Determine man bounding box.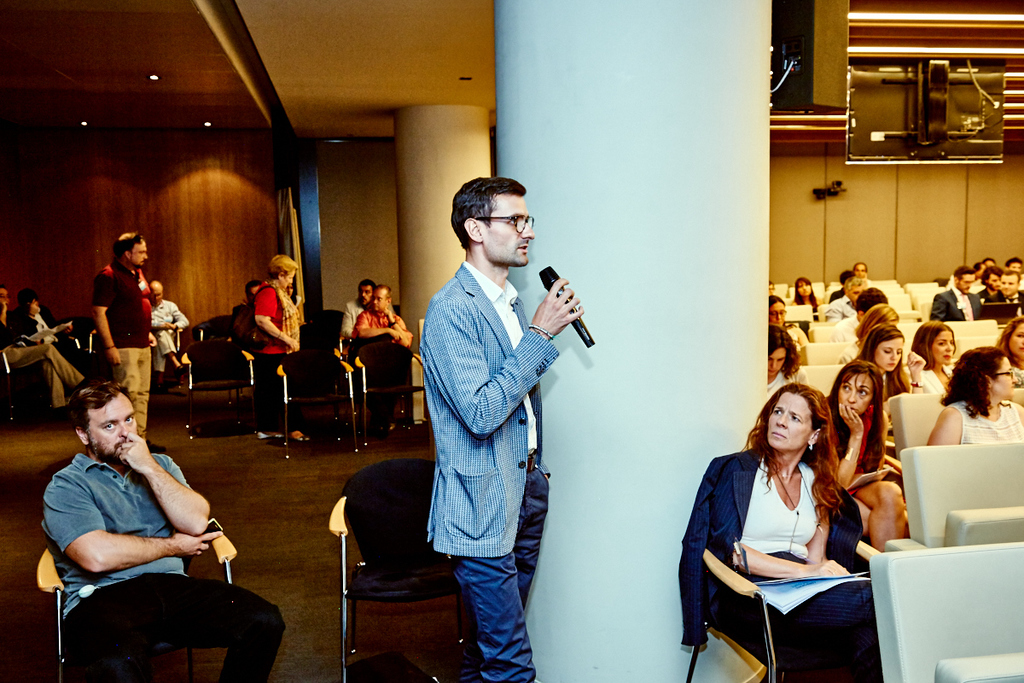
Determined: bbox=(928, 268, 984, 321).
